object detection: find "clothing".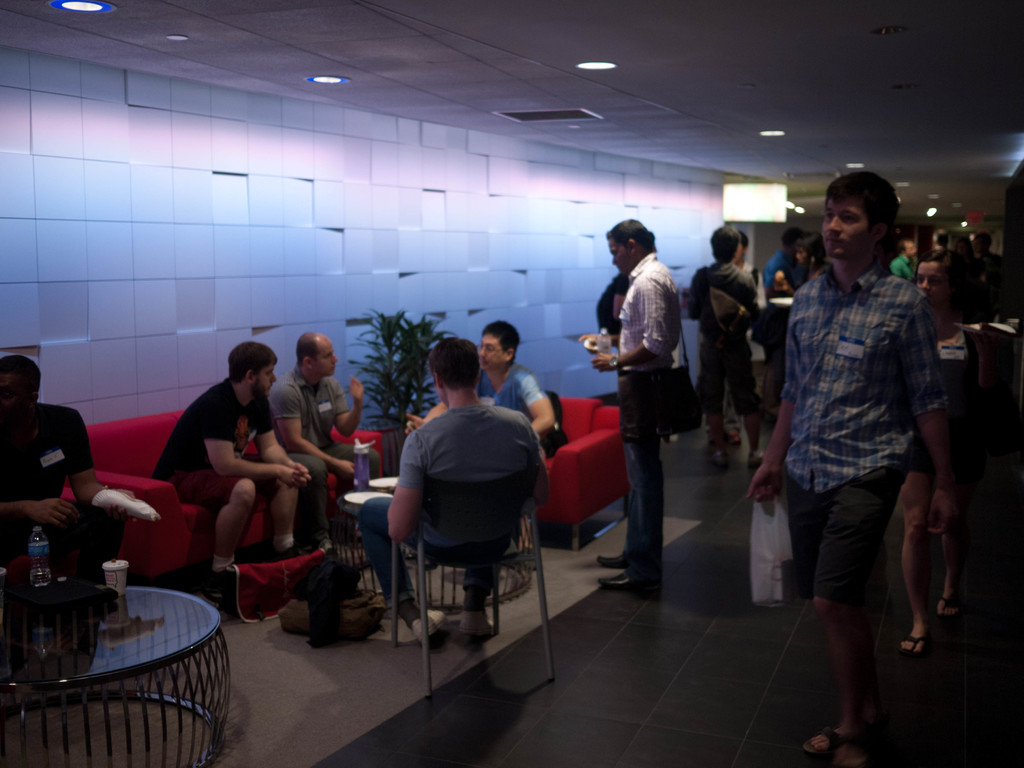
locate(475, 362, 543, 420).
